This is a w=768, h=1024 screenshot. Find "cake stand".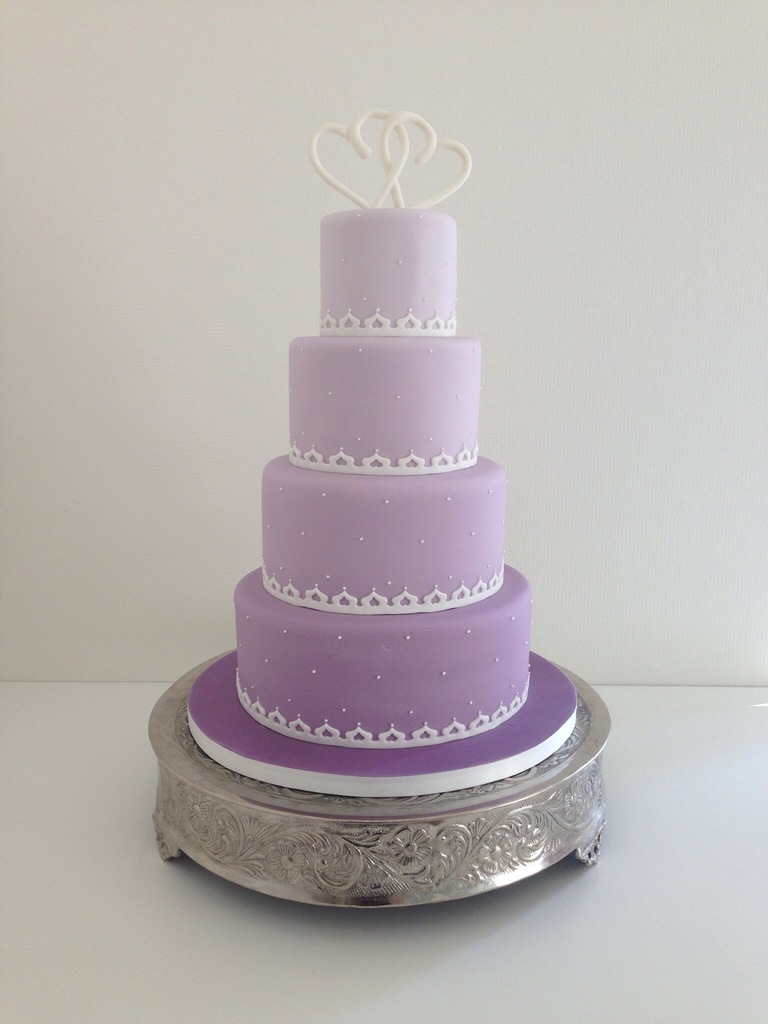
Bounding box: 150:103:613:915.
